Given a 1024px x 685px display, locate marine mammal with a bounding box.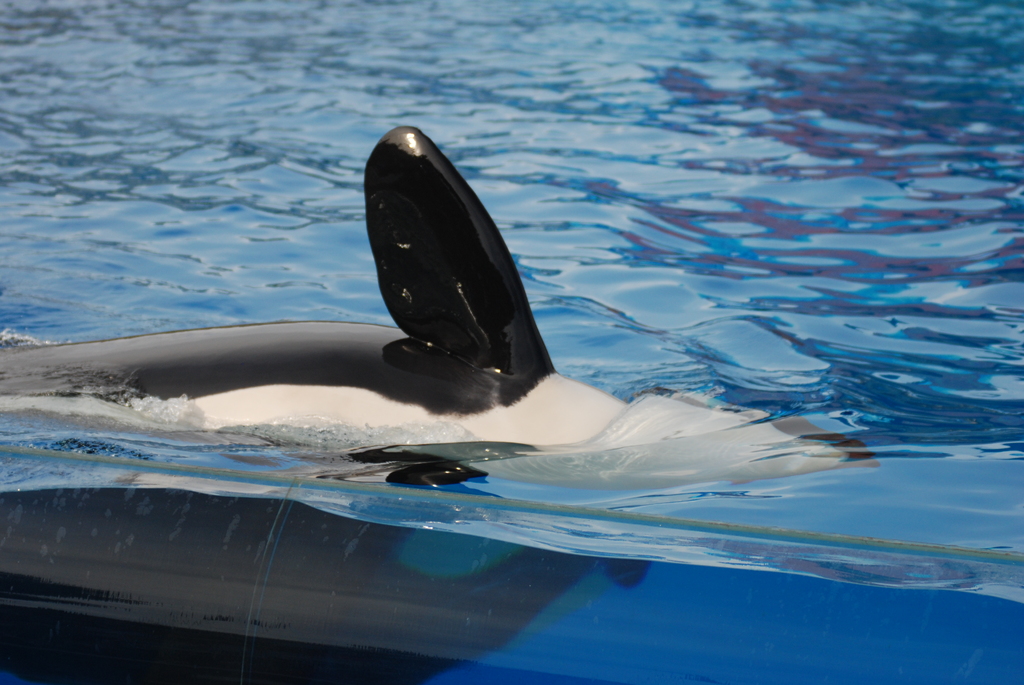
Located: crop(12, 111, 892, 489).
